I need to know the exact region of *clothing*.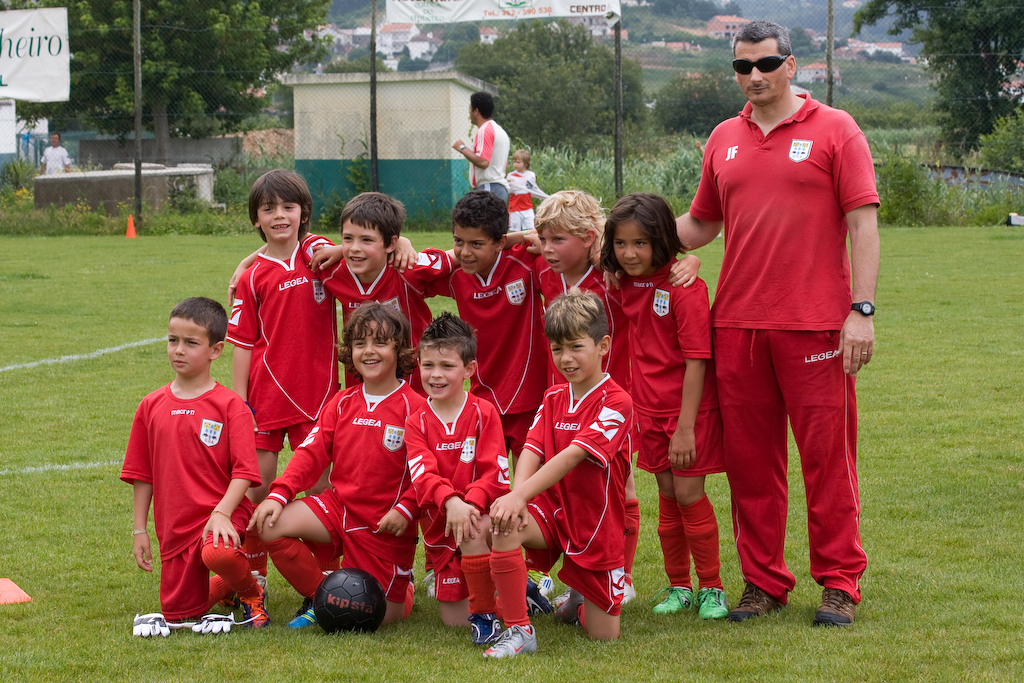
Region: x1=419 y1=251 x2=558 y2=465.
